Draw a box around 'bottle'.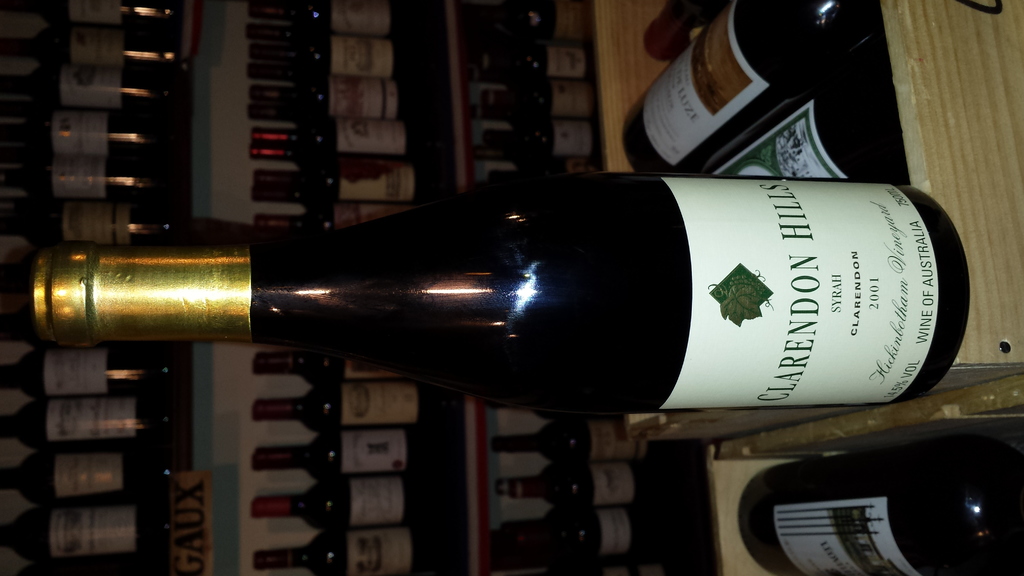
detection(256, 202, 404, 233).
